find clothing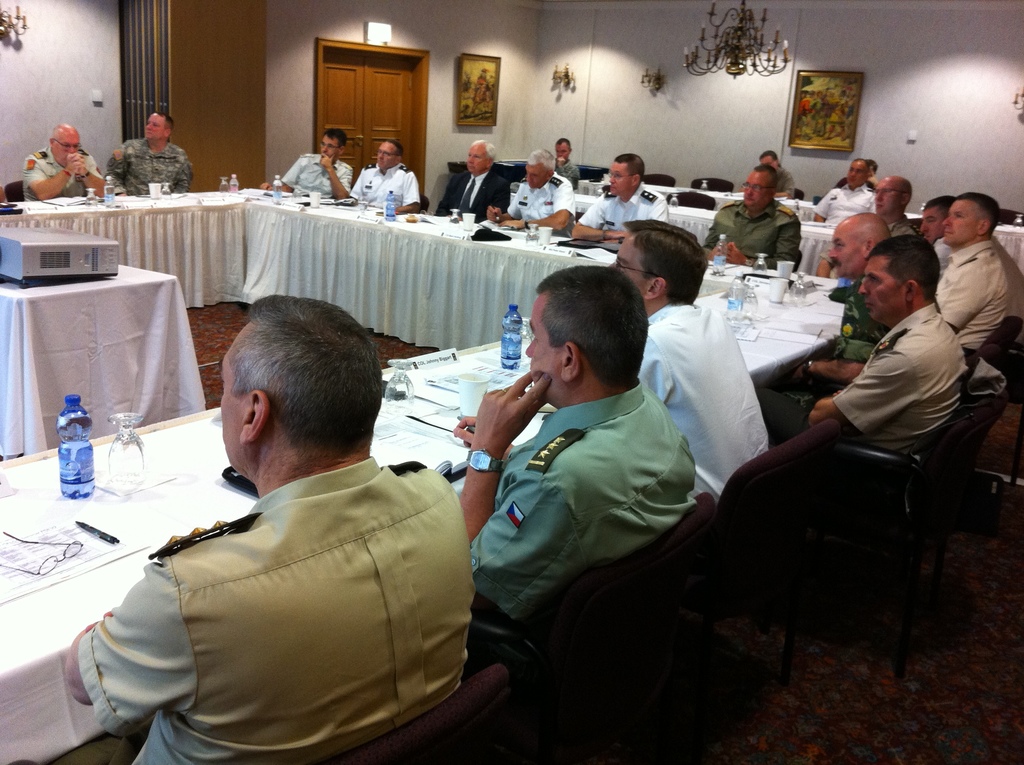
(19, 147, 103, 202)
